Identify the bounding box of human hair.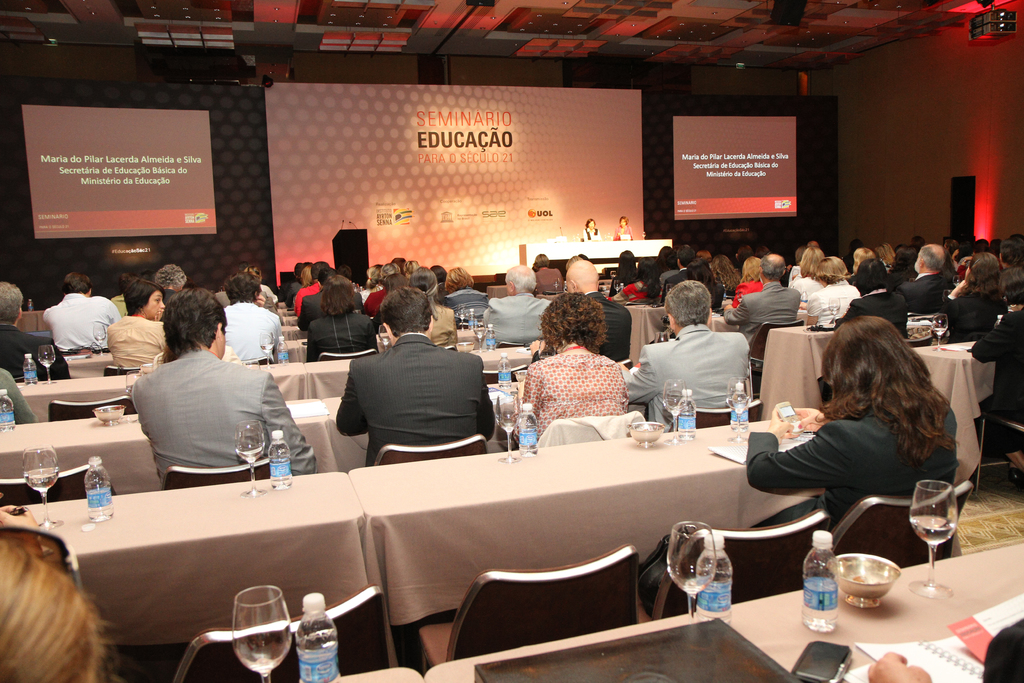
815/254/849/284.
